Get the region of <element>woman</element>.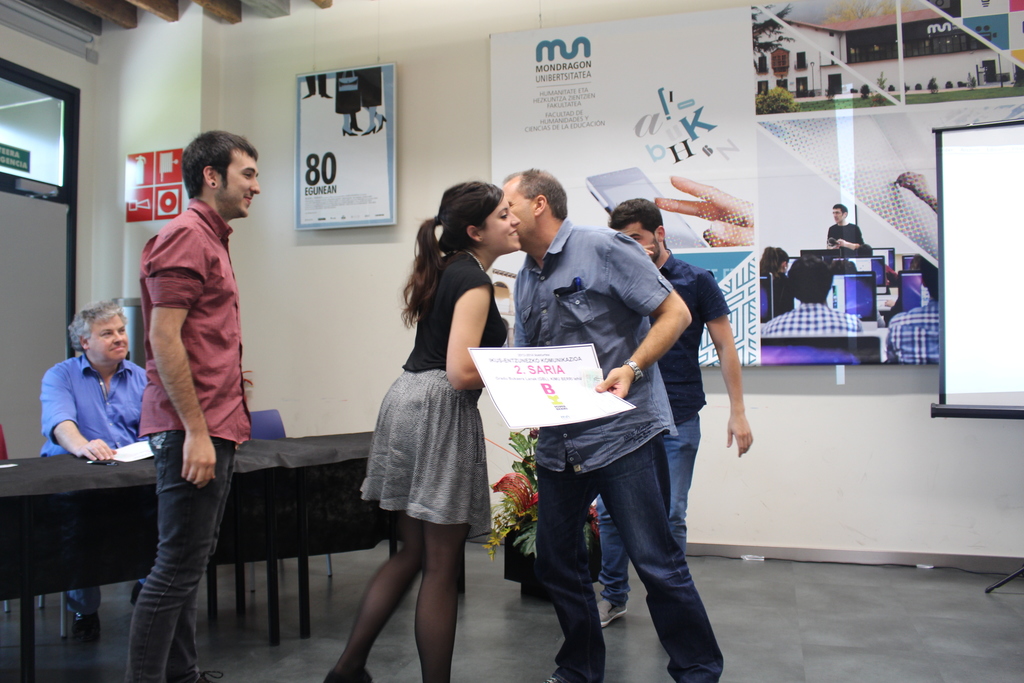
box=[345, 187, 512, 650].
